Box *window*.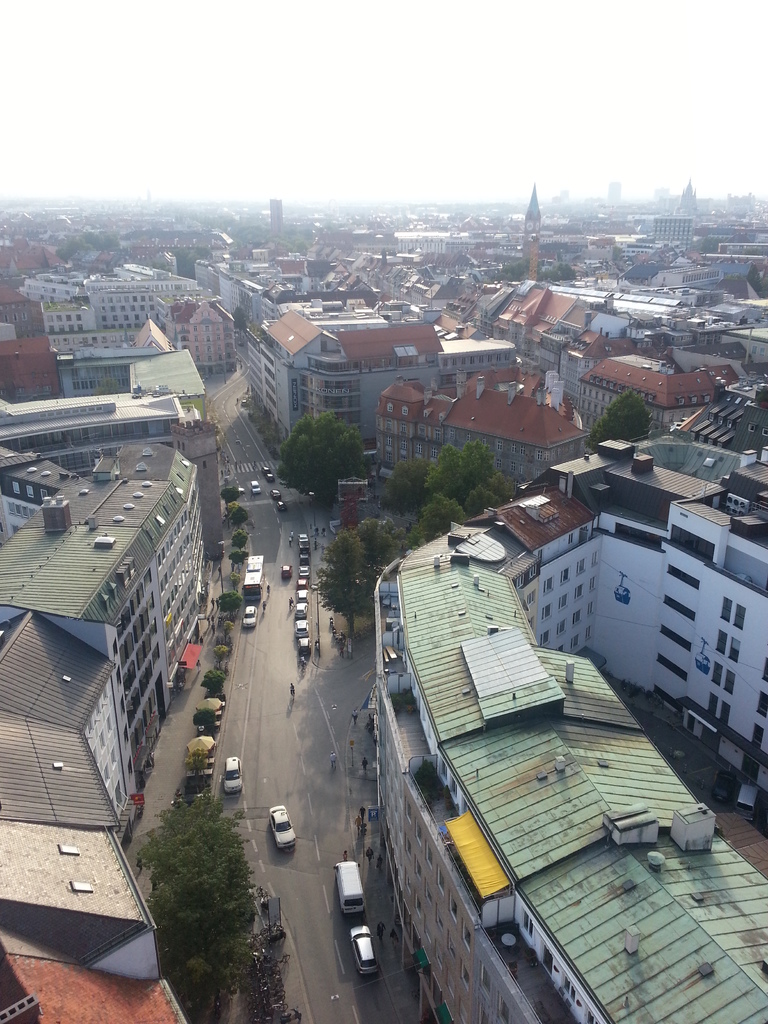
192/325/201/332.
